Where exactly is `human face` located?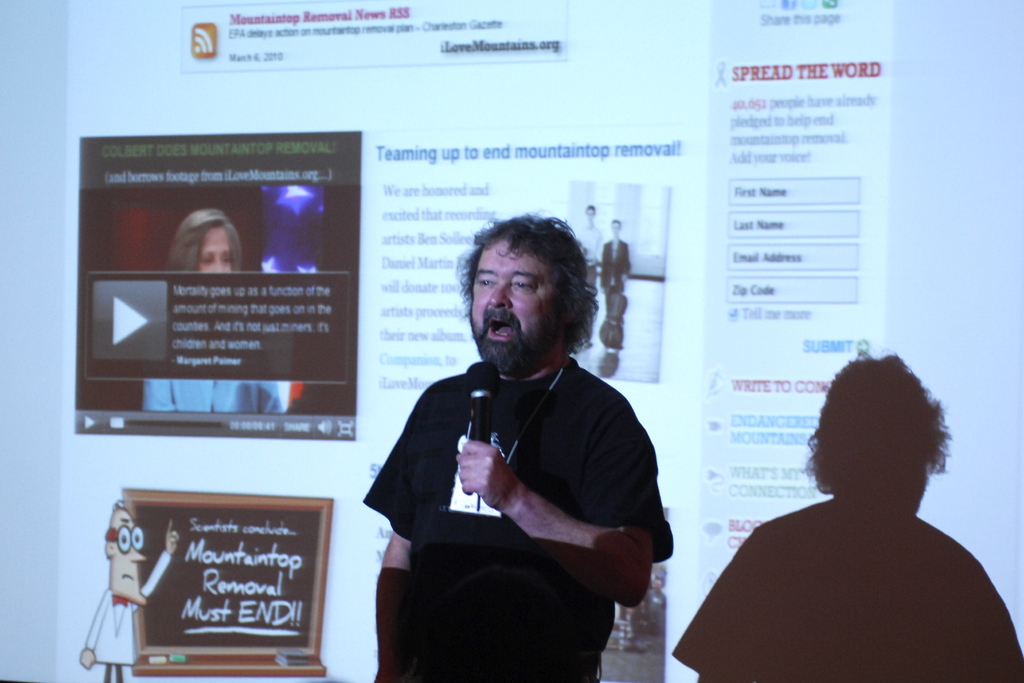
Its bounding box is Rect(473, 242, 553, 353).
